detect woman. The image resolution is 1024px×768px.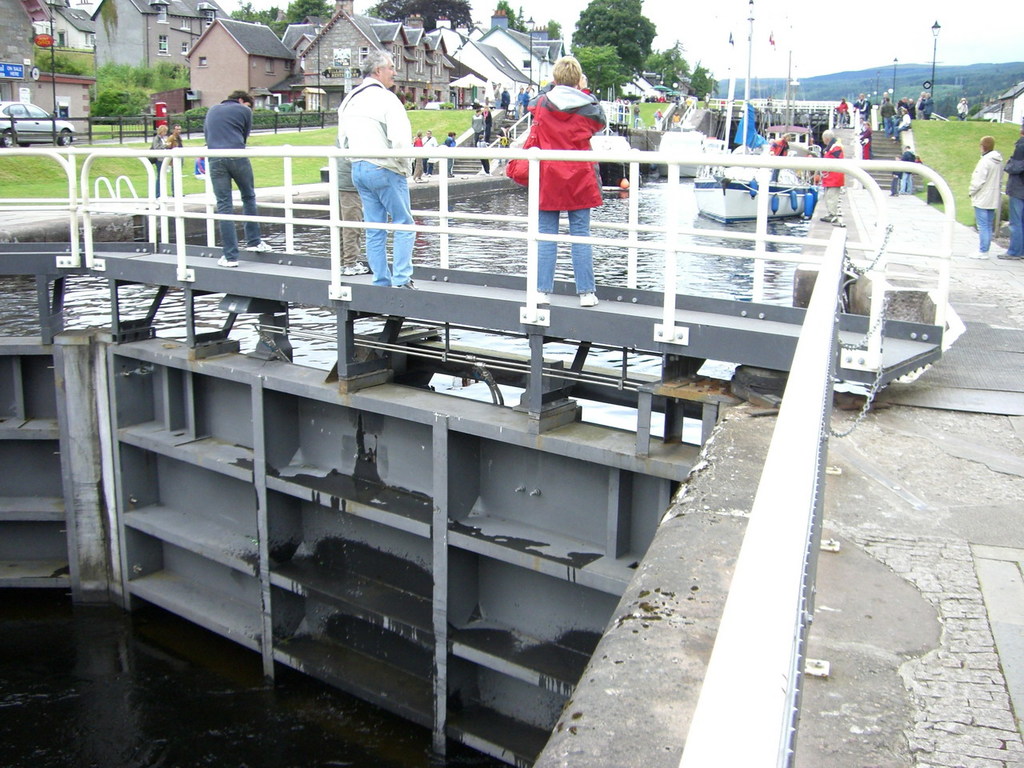
crop(142, 121, 173, 198).
